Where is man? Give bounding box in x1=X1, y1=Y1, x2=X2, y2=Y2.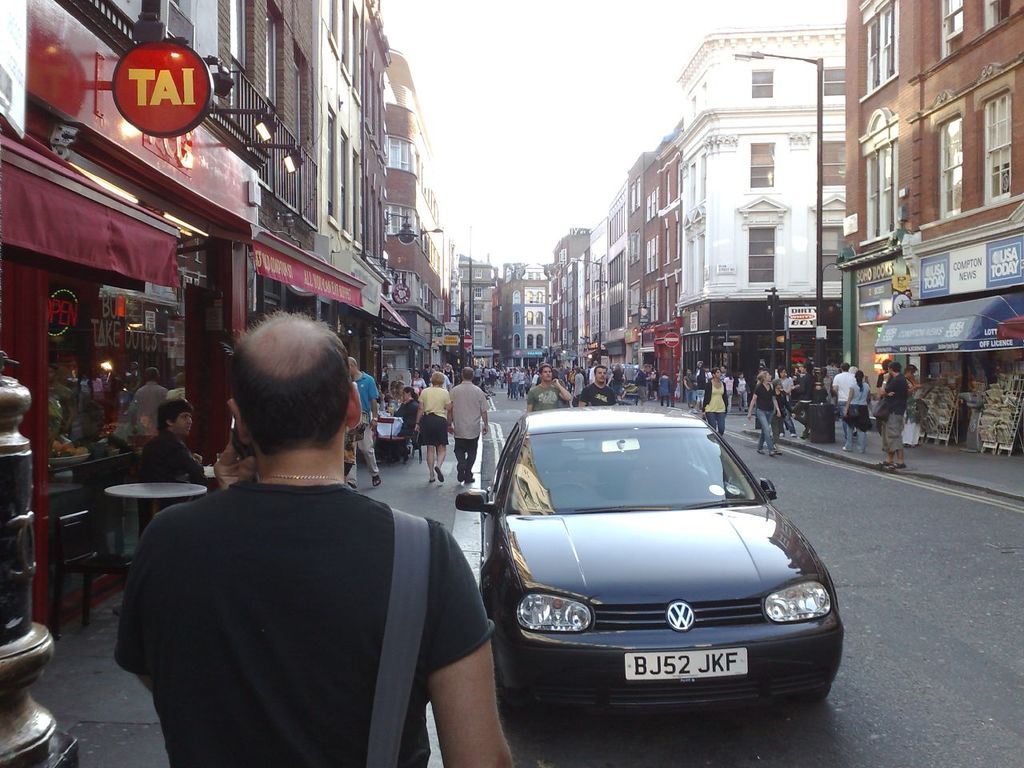
x1=826, y1=356, x2=841, y2=378.
